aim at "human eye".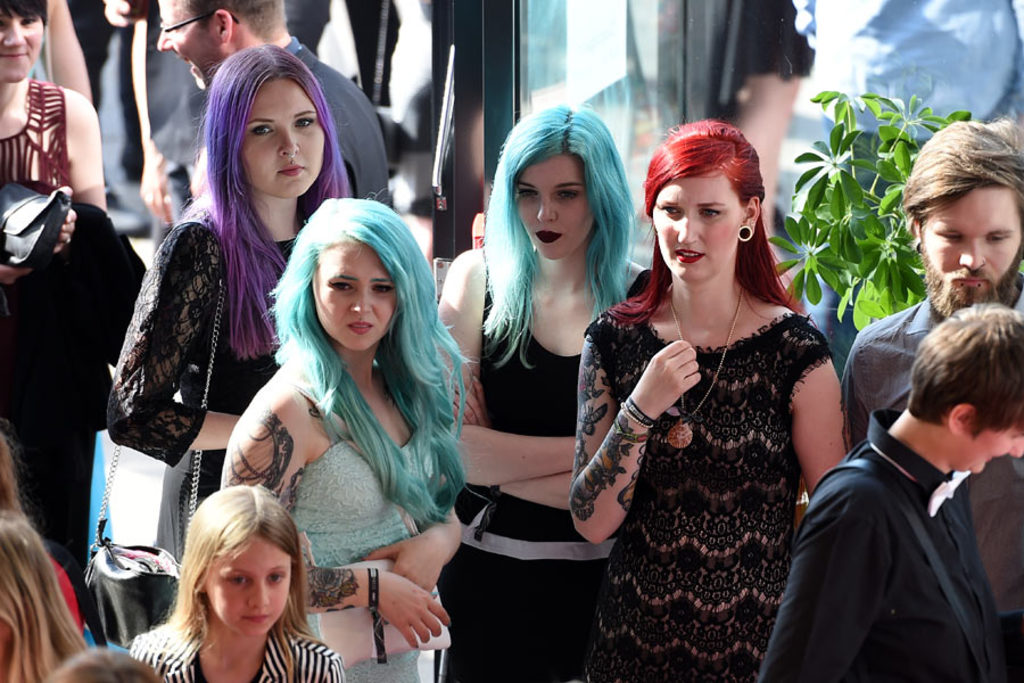
Aimed at detection(373, 282, 395, 296).
